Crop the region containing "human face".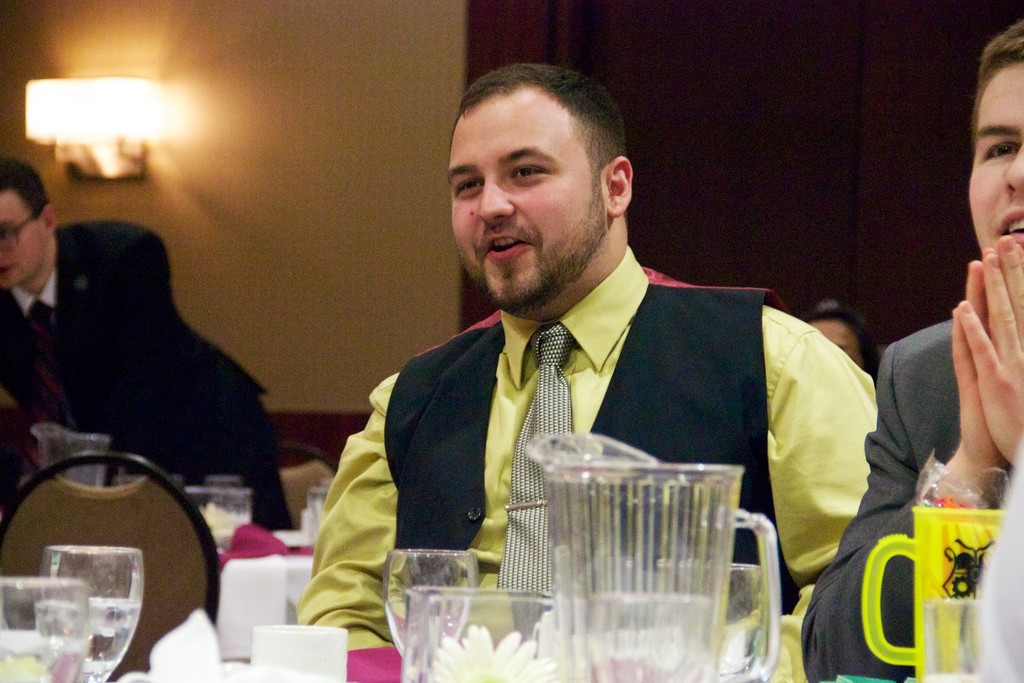
Crop region: 447:99:602:308.
